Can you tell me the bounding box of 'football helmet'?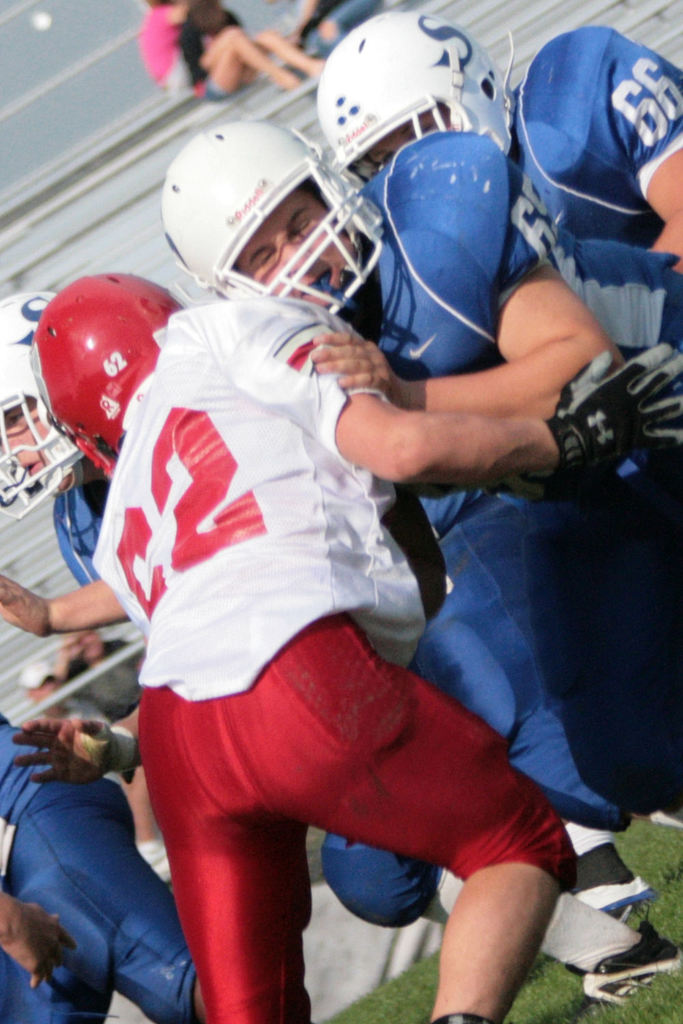
(left=0, top=284, right=87, bottom=521).
